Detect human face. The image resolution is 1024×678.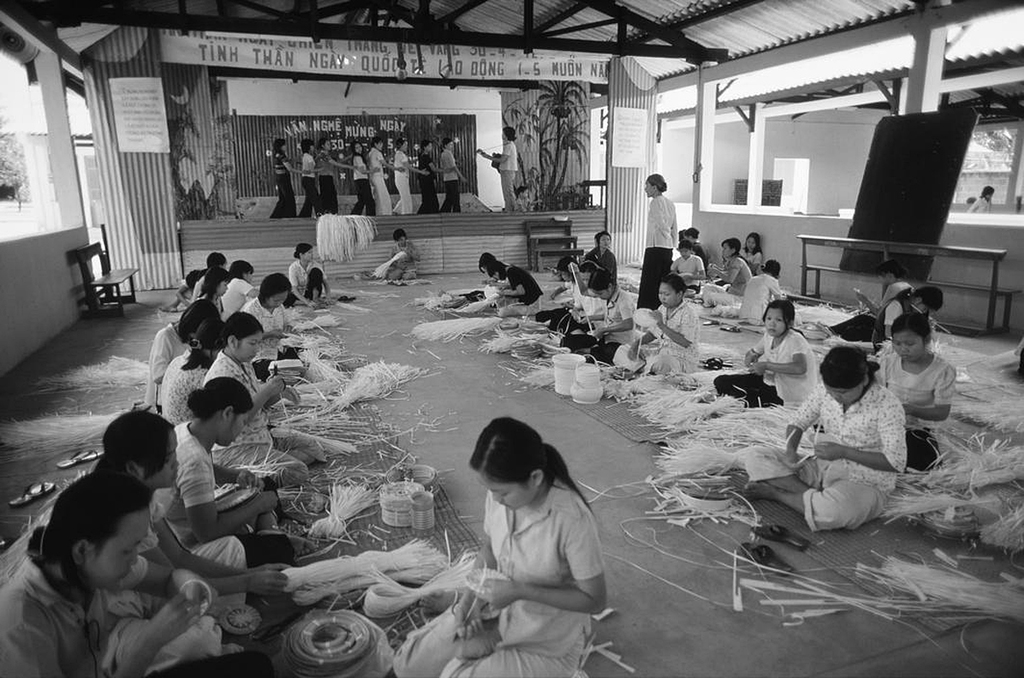
bbox=(828, 380, 866, 405).
